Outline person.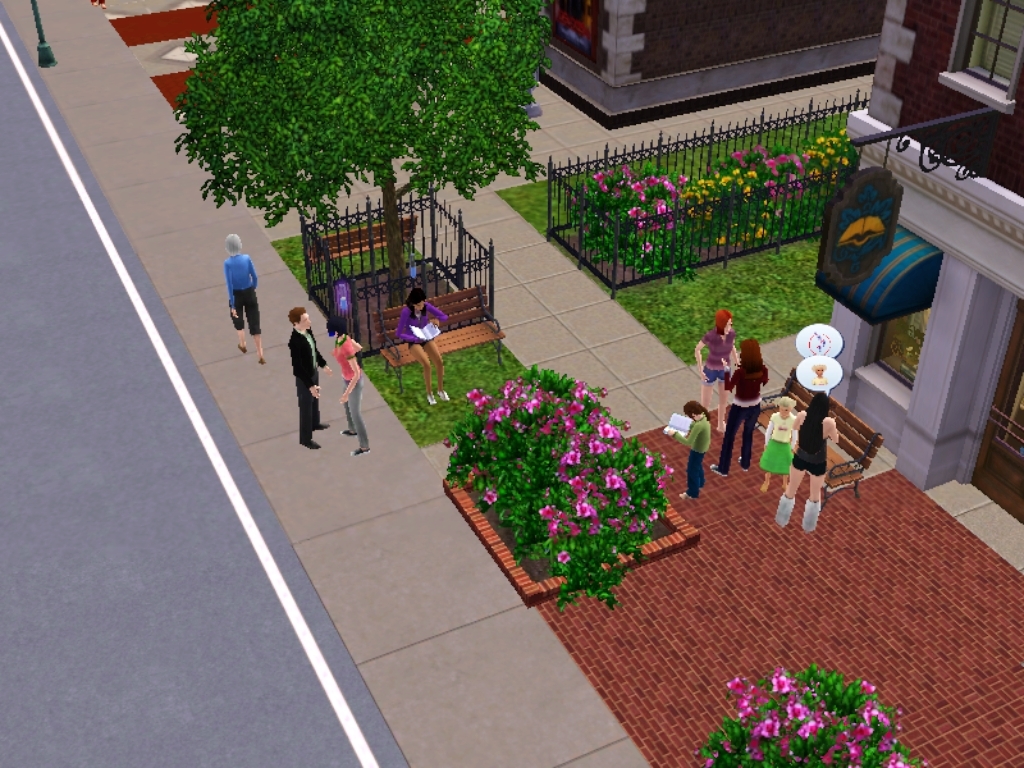
Outline: 684:308:744:432.
